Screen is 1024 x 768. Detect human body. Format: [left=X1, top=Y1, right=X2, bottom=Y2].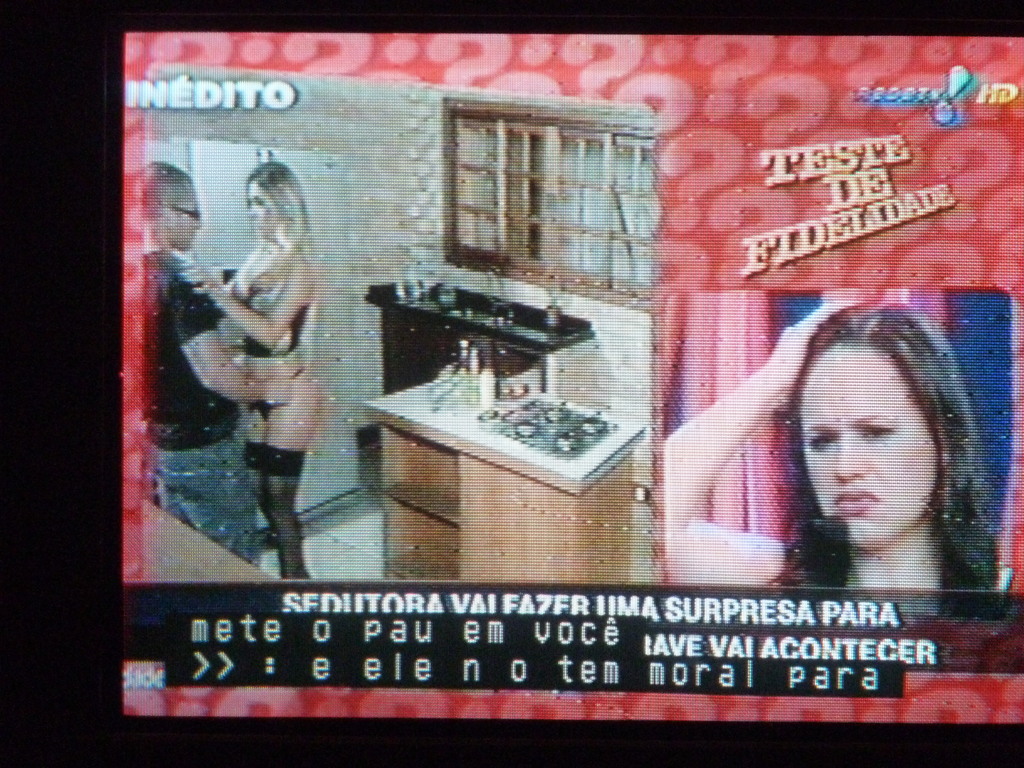
[left=138, top=158, right=291, bottom=569].
